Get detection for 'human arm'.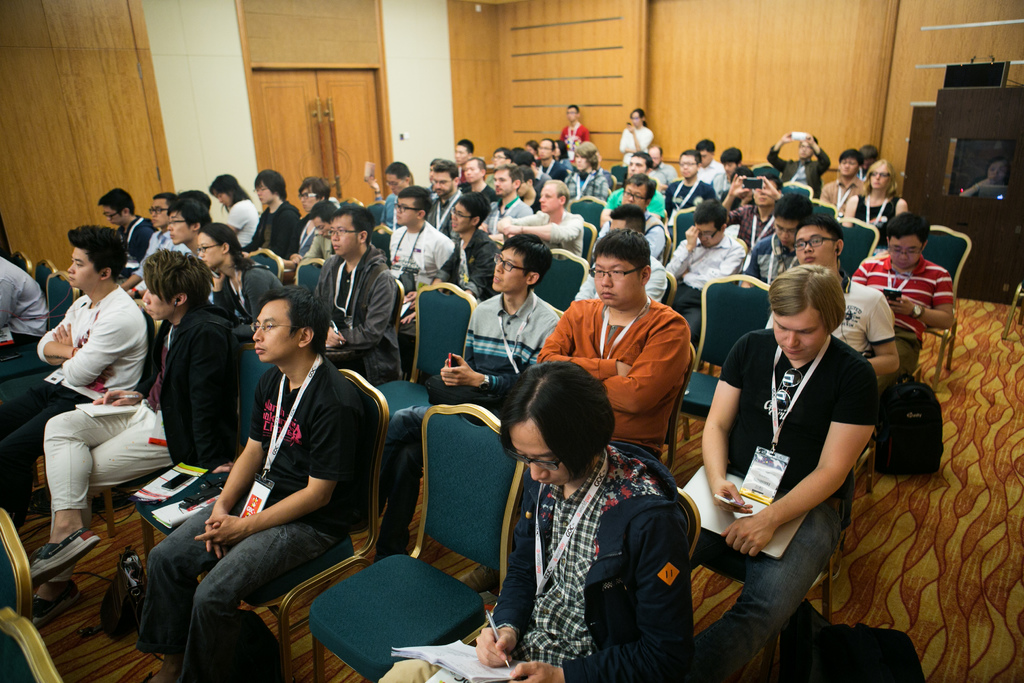
Detection: [left=225, top=199, right=253, bottom=230].
